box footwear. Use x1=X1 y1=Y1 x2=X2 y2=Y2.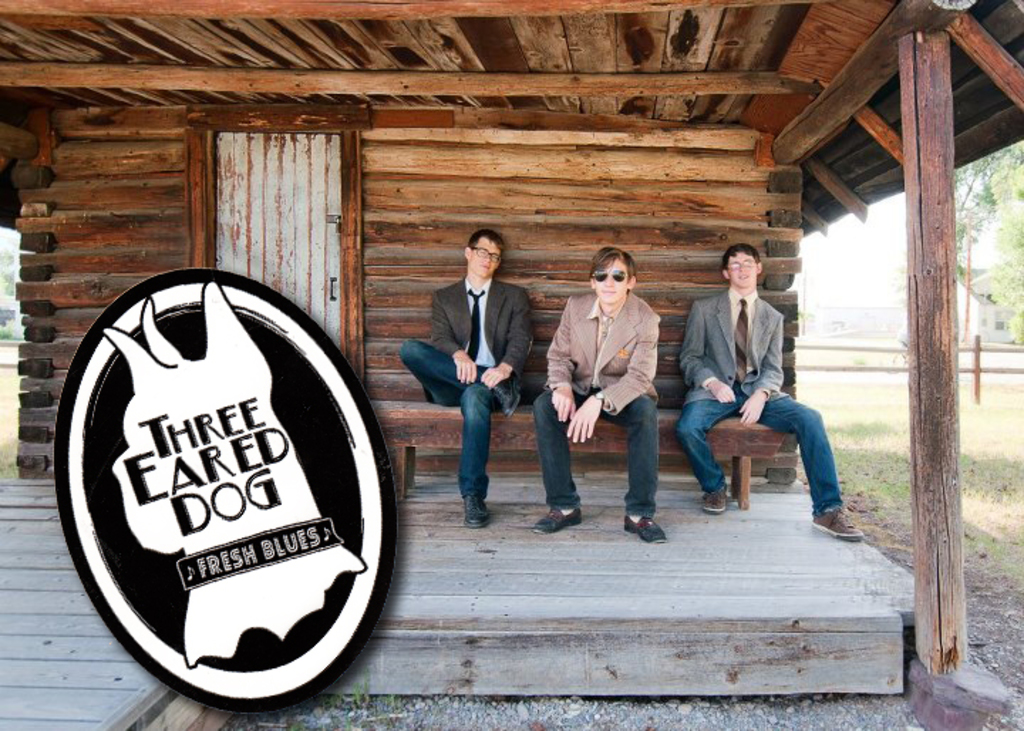
x1=802 y1=505 x2=863 y2=545.
